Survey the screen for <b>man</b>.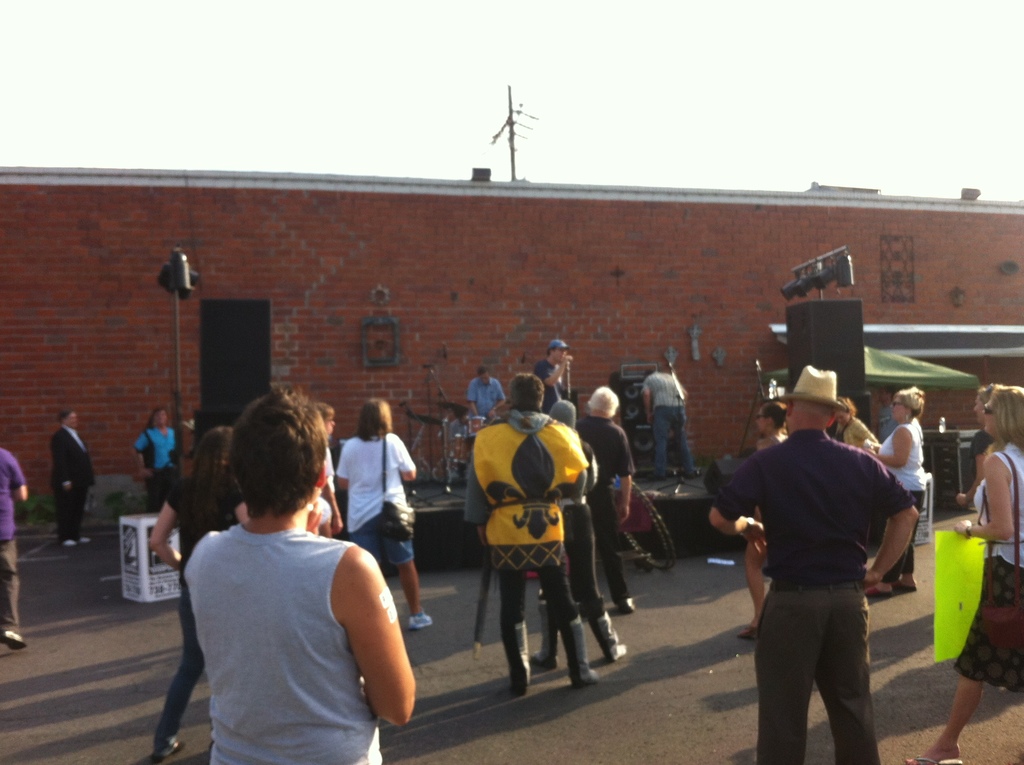
Survey found: [x1=696, y1=351, x2=927, y2=764].
